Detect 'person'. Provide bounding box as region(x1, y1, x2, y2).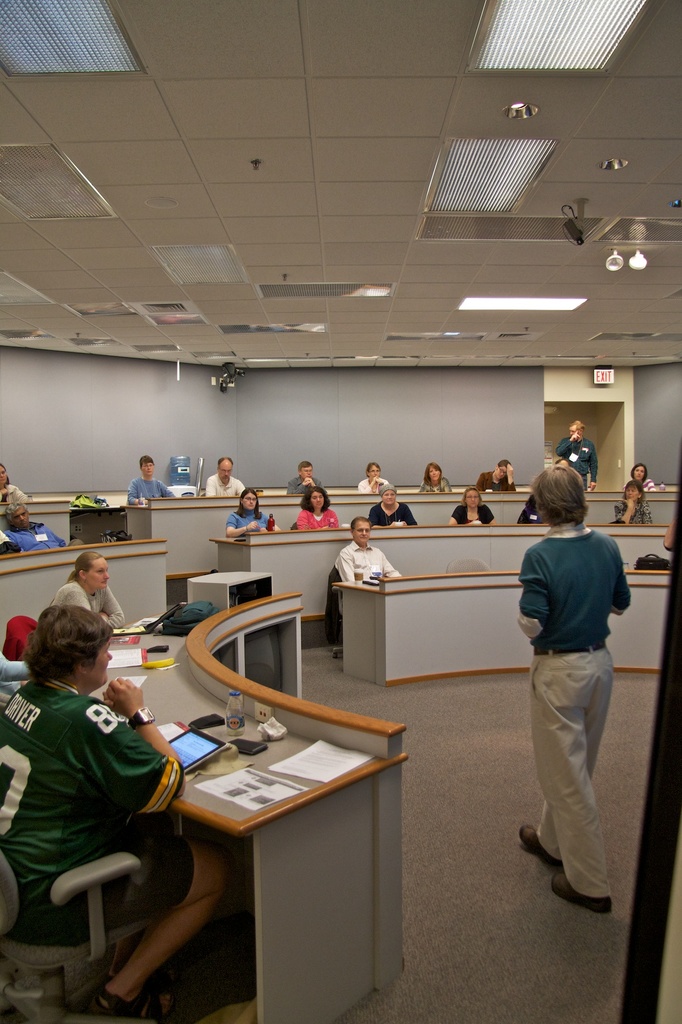
region(17, 564, 197, 978).
